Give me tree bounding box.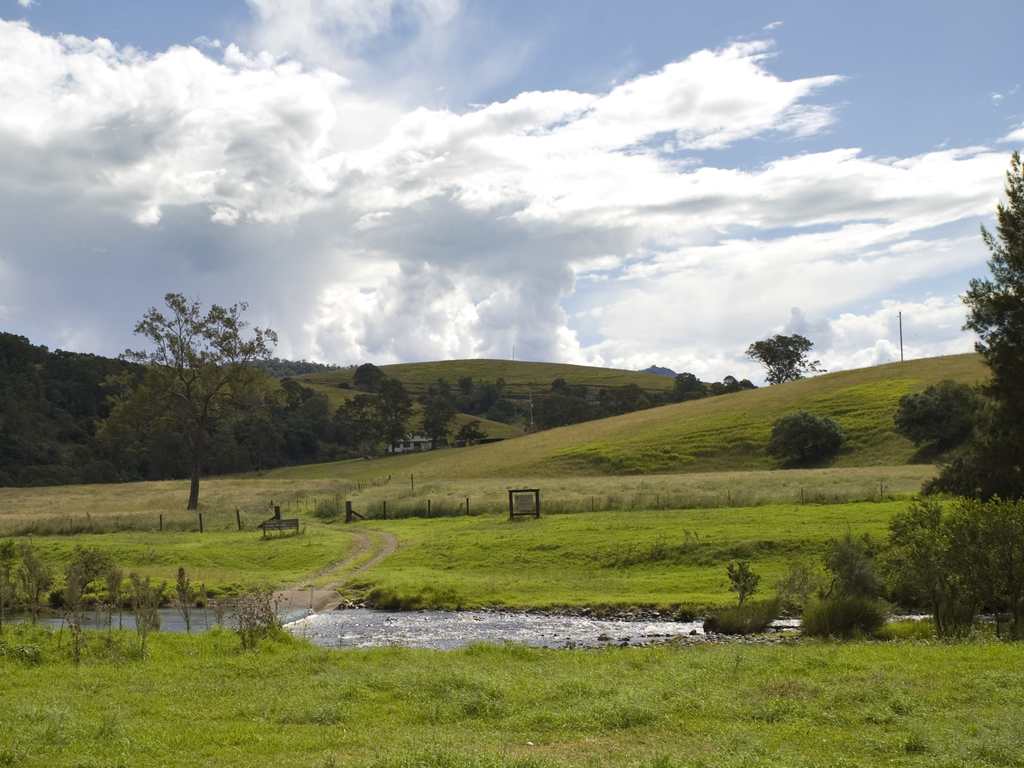
(left=323, top=375, right=419, bottom=459).
